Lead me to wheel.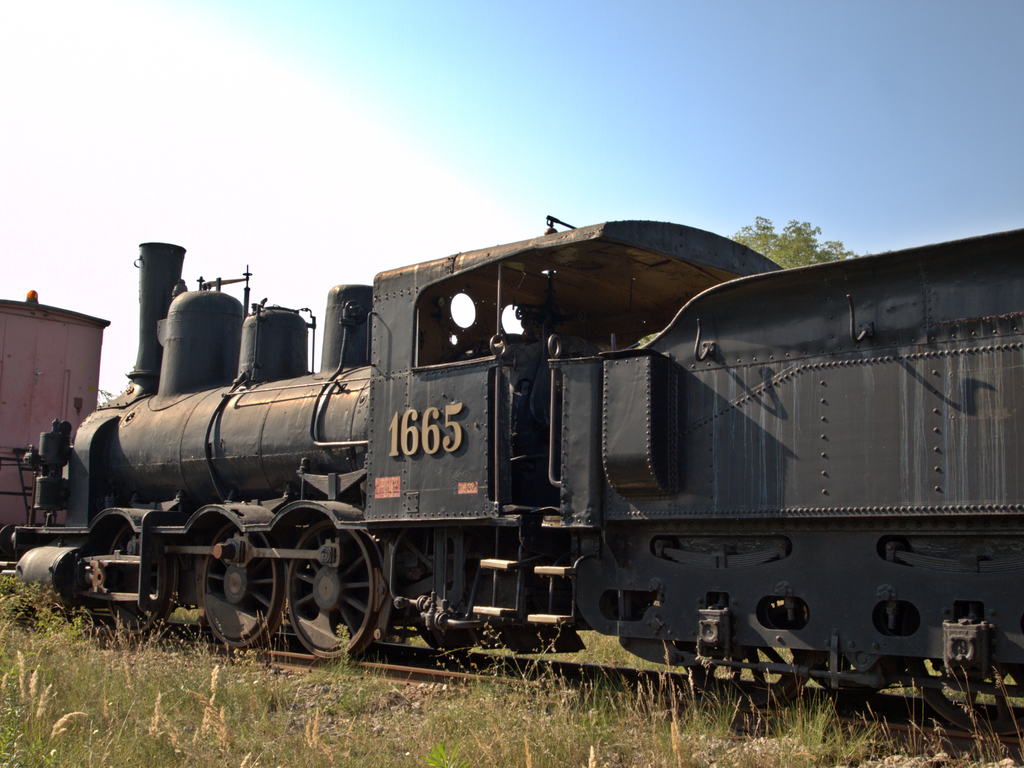
Lead to <box>201,522,284,650</box>.
